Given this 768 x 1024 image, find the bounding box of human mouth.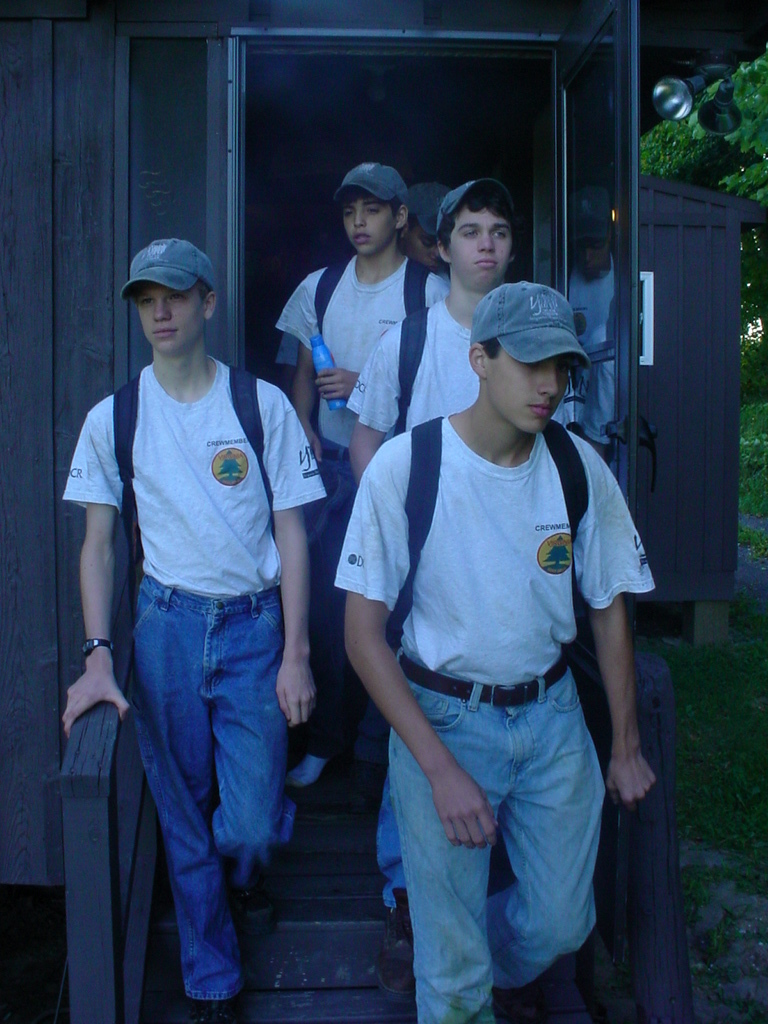
bbox=(148, 328, 180, 340).
